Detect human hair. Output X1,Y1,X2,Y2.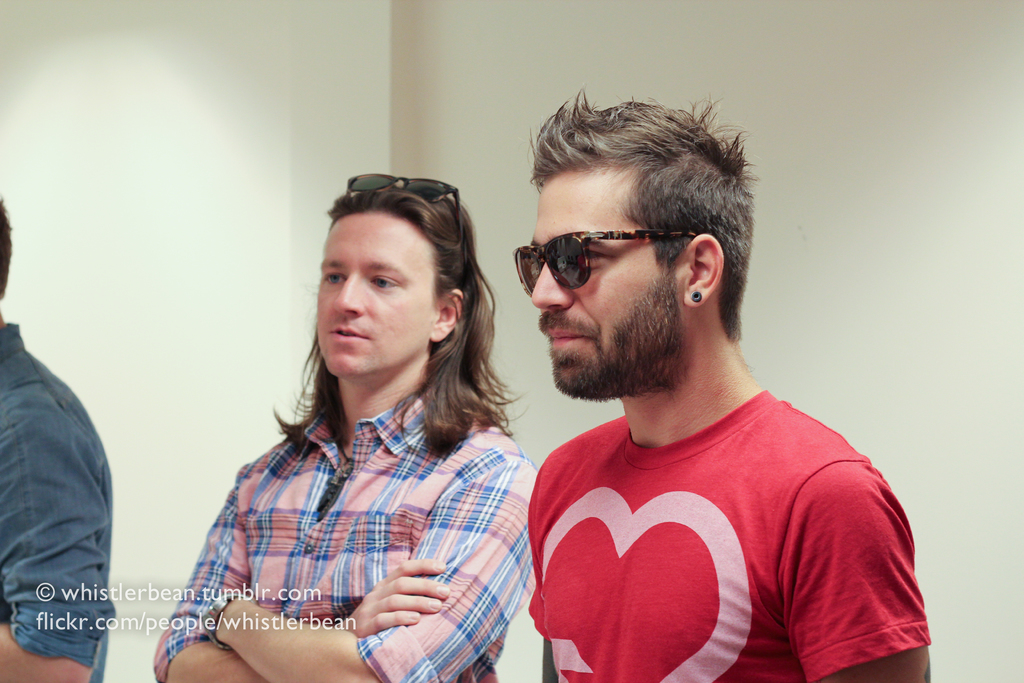
528,79,757,344.
